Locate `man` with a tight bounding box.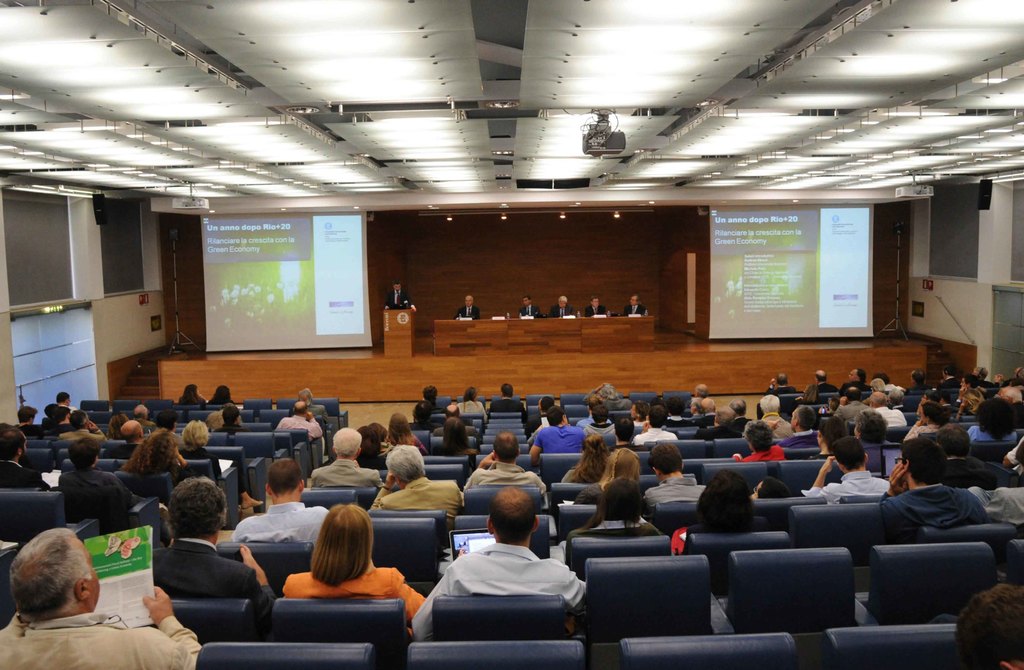
(x1=935, y1=366, x2=964, y2=395).
